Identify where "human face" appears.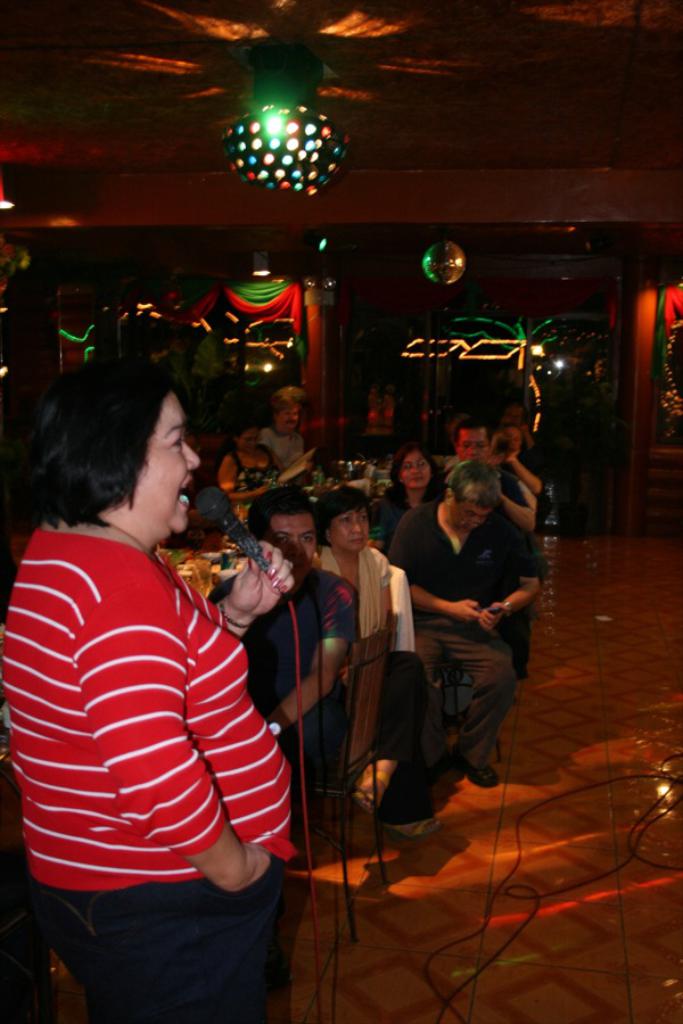
Appears at l=336, t=509, r=364, b=540.
